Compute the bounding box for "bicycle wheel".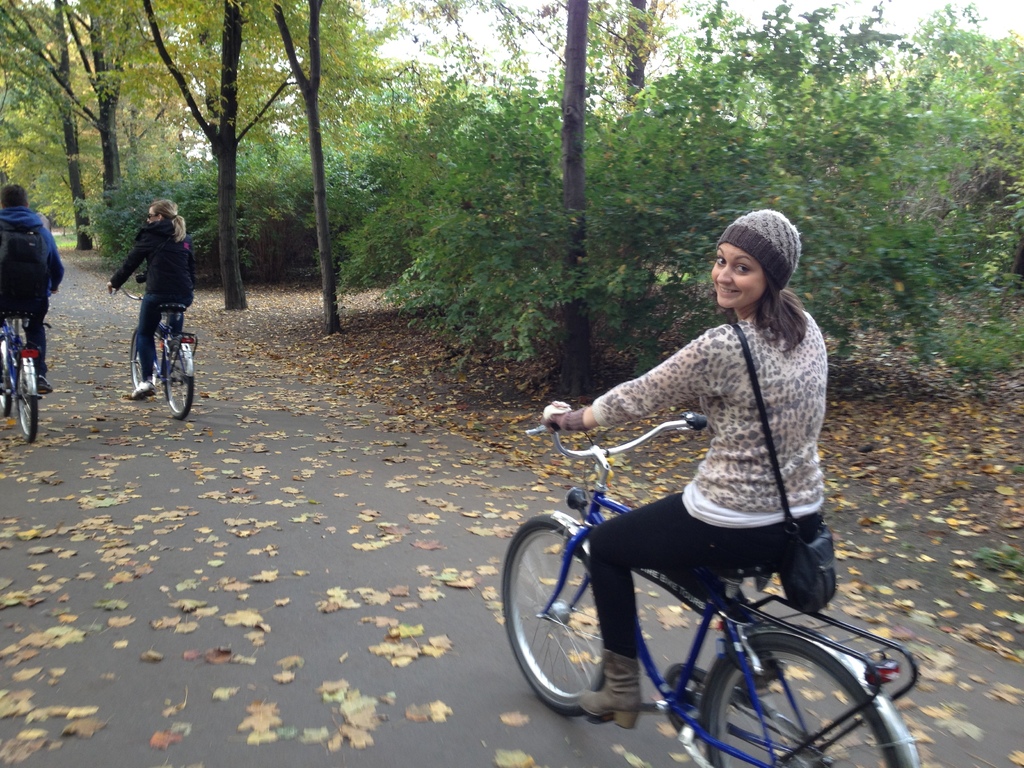
crop(126, 323, 154, 394).
